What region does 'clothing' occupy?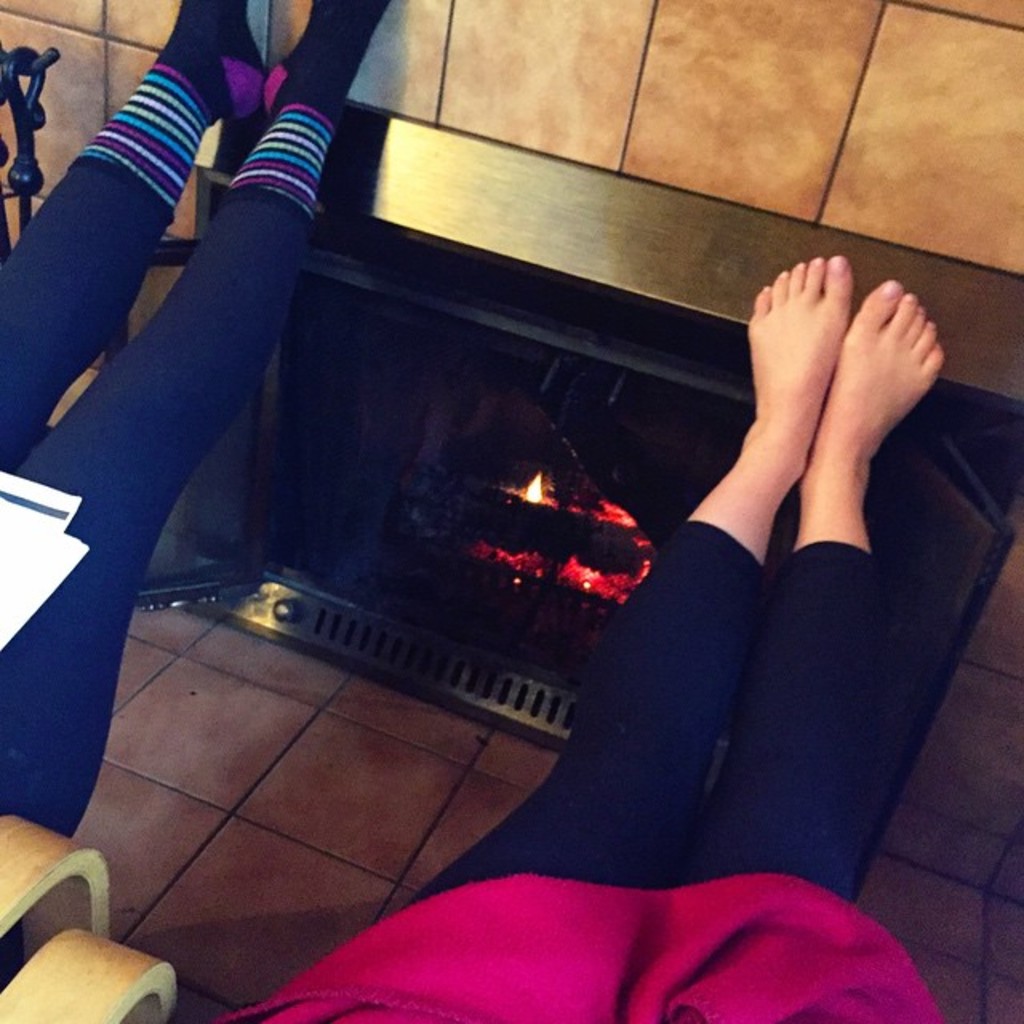
pyautogui.locateOnScreen(219, 534, 933, 1022).
